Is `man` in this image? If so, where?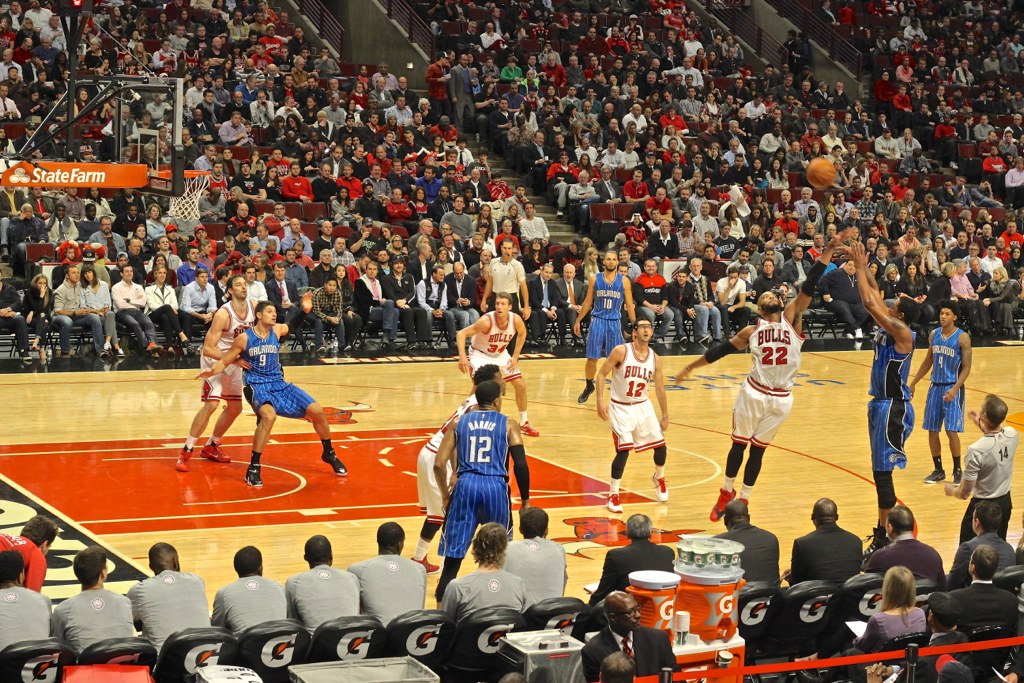
Yes, at l=706, t=34, r=725, b=59.
